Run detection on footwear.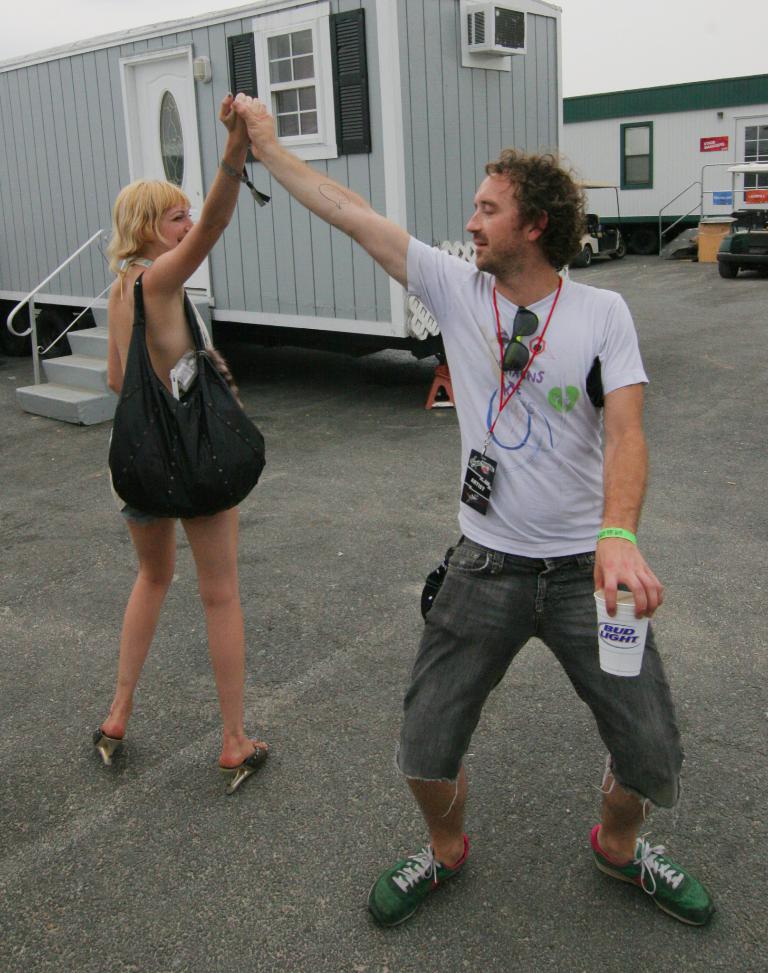
Result: [594, 842, 717, 924].
